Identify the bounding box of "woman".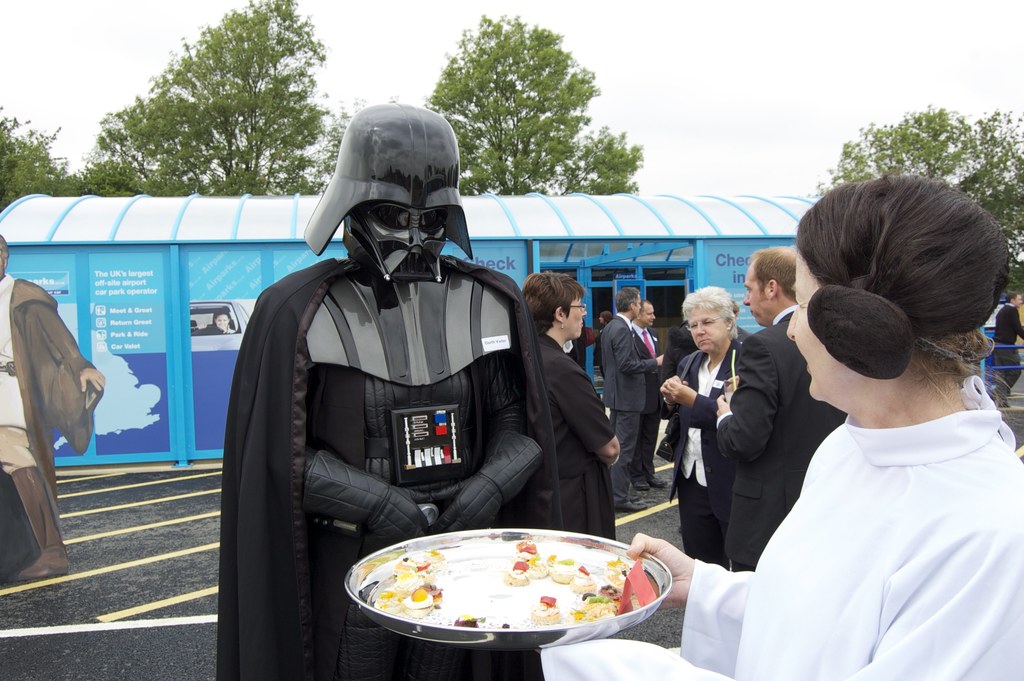
bbox=[515, 276, 618, 544].
